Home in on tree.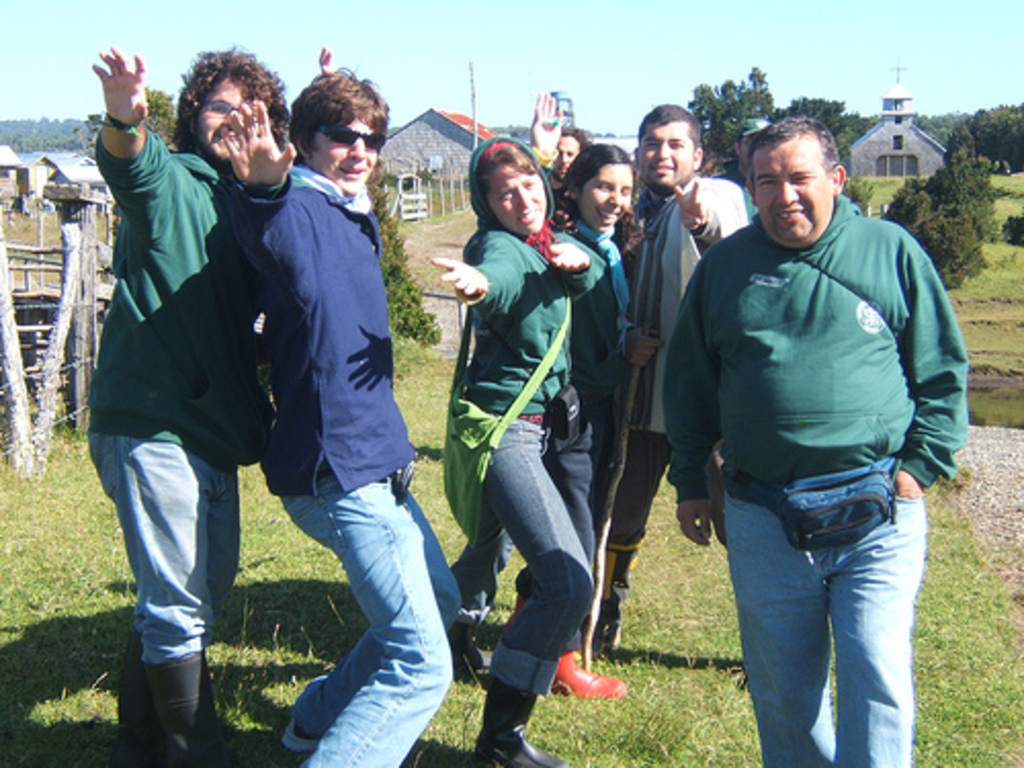
Homed in at pyautogui.locateOnScreen(135, 78, 176, 139).
